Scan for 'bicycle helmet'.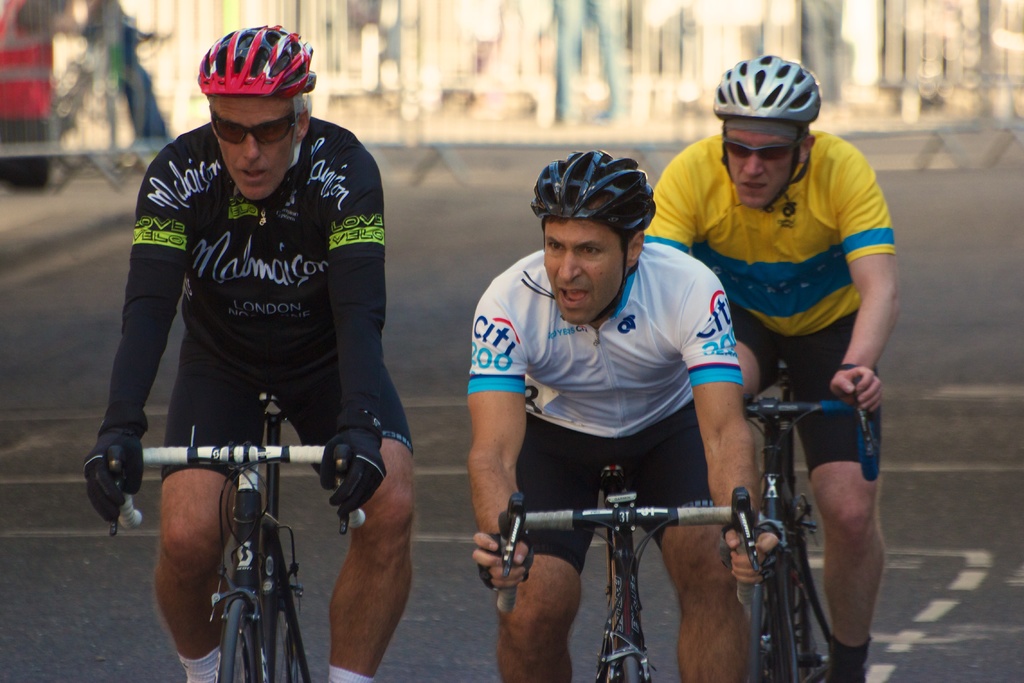
Scan result: left=199, top=20, right=312, bottom=92.
